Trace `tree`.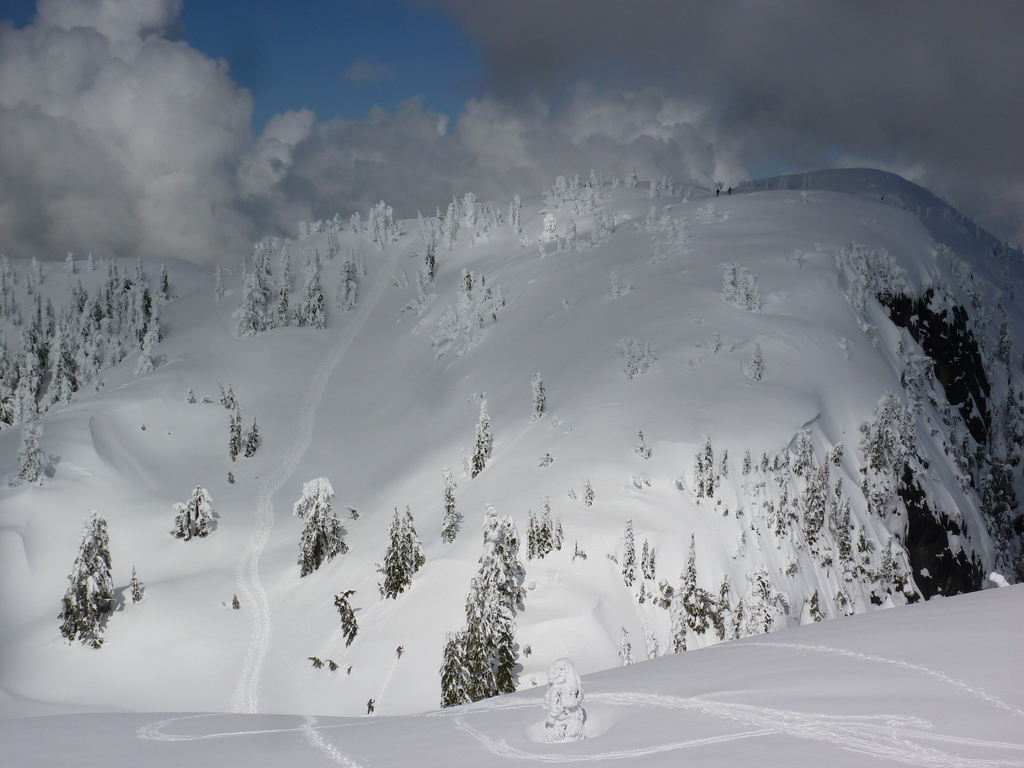
Traced to {"x1": 289, "y1": 477, "x2": 349, "y2": 570}.
